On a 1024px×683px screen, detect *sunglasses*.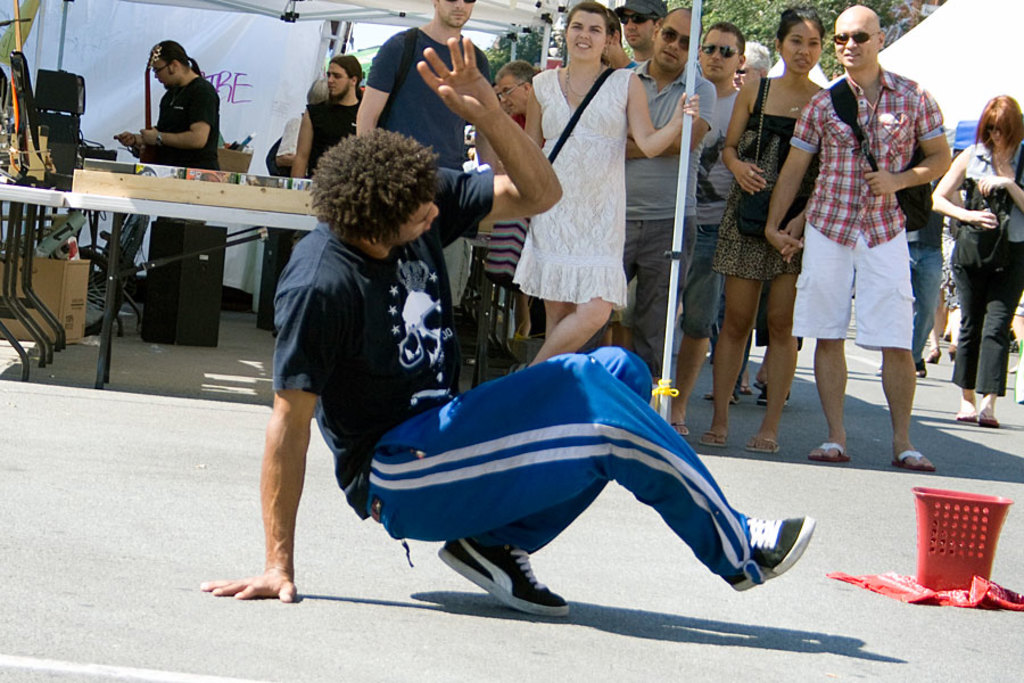
[left=618, top=11, right=659, bottom=25].
